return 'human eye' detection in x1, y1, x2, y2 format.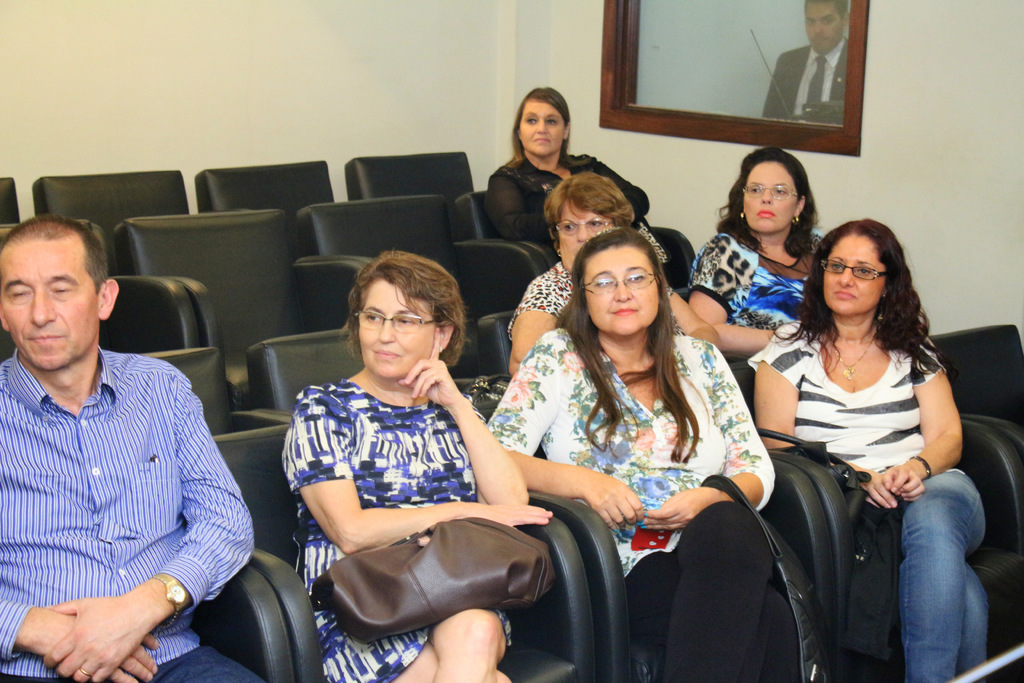
364, 311, 380, 323.
